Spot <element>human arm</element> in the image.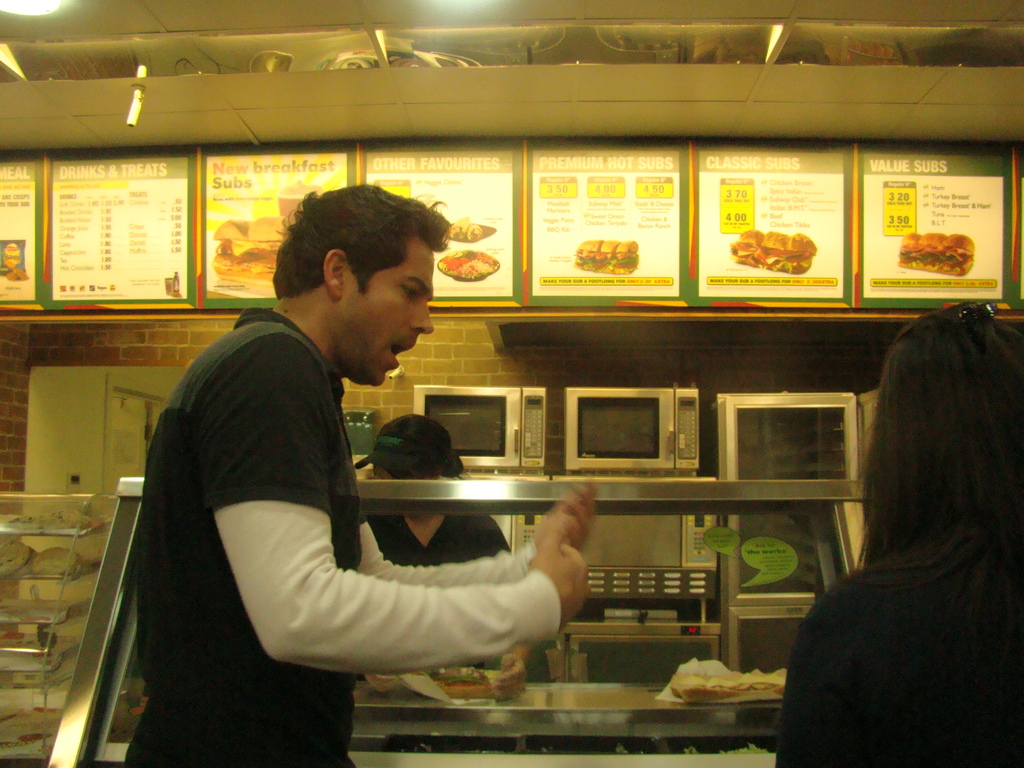
<element>human arm</element> found at 493/643/531/700.
